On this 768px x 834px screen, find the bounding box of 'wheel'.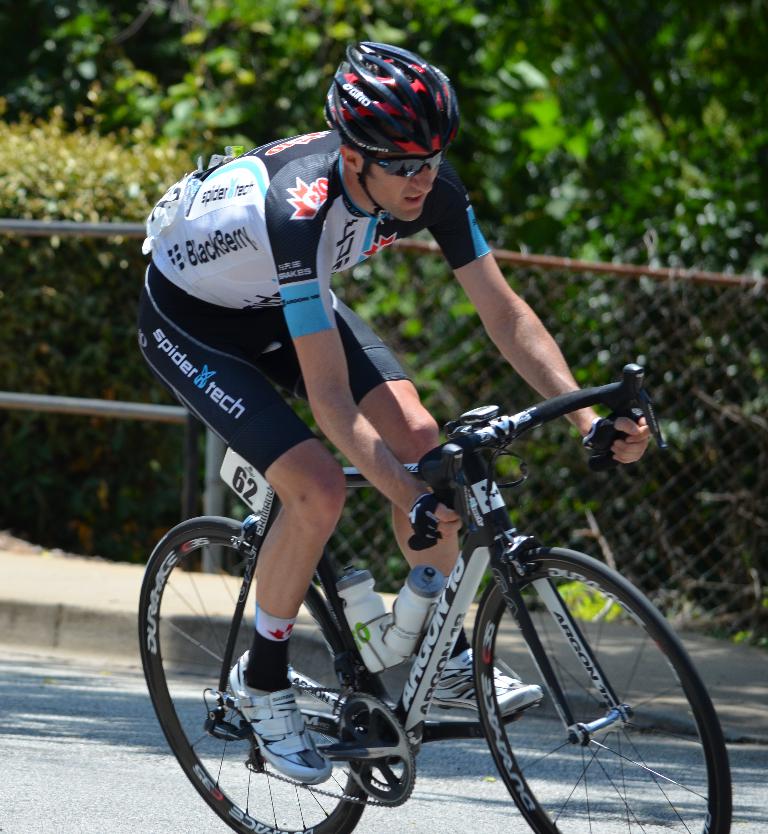
Bounding box: <box>137,516,373,833</box>.
